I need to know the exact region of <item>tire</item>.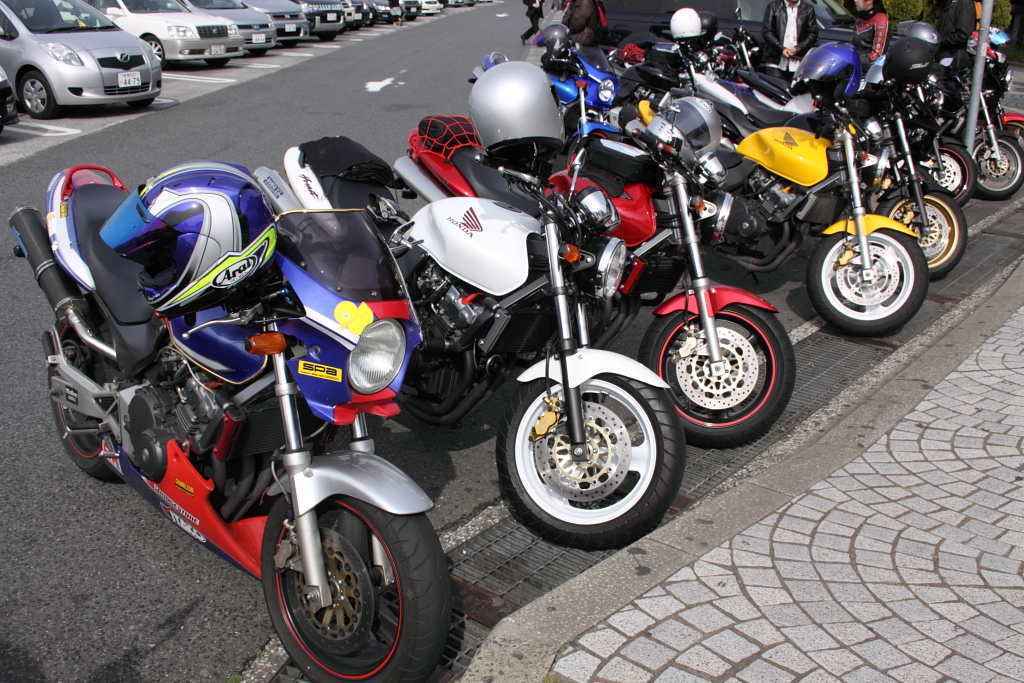
Region: x1=348 y1=20 x2=363 y2=32.
